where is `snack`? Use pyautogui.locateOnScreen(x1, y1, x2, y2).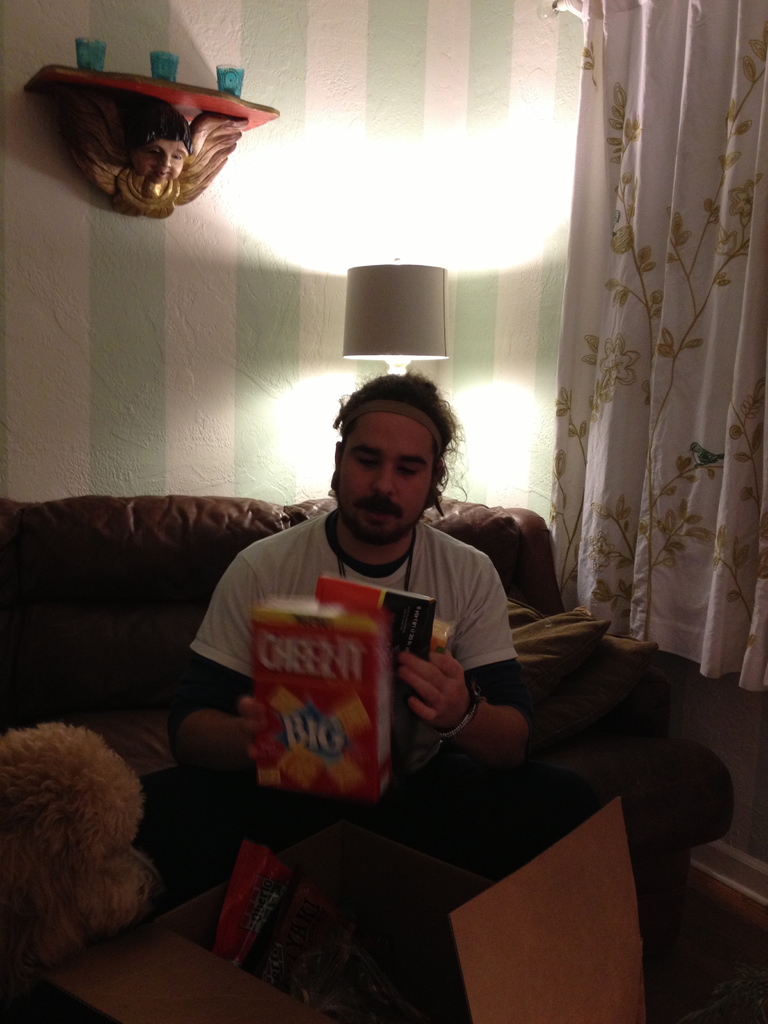
pyautogui.locateOnScreen(277, 745, 324, 792).
